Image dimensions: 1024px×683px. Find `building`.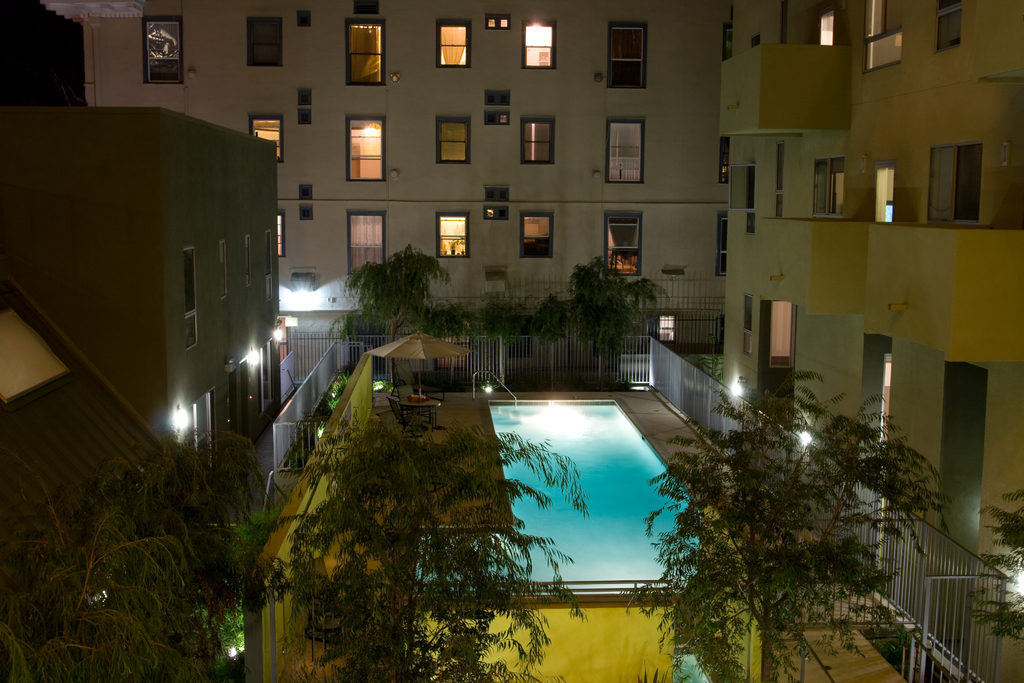
[left=0, top=106, right=278, bottom=501].
